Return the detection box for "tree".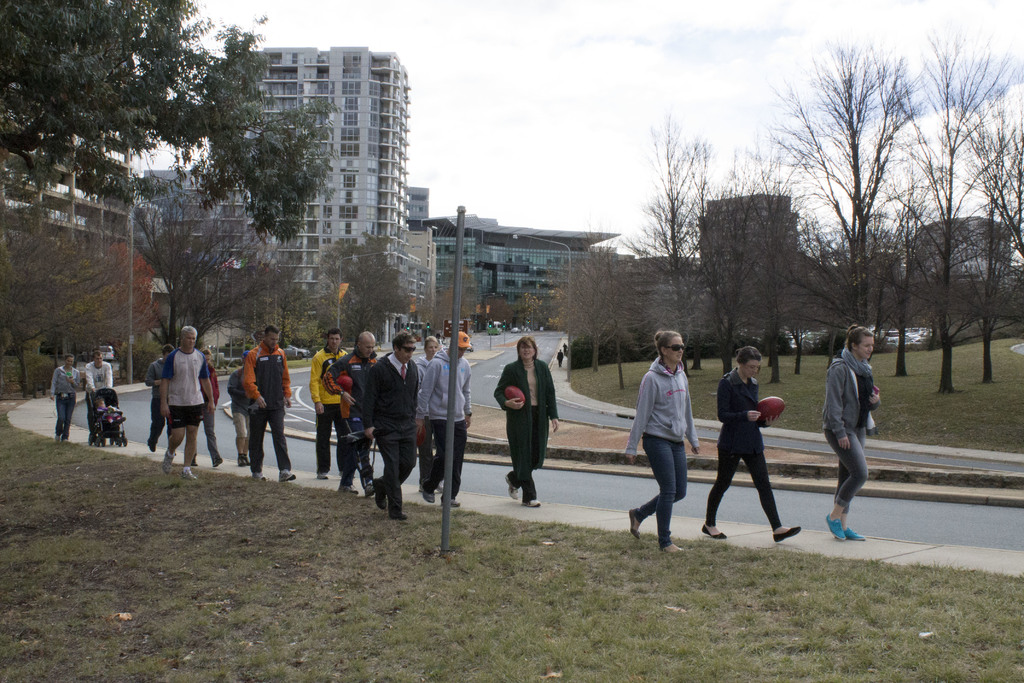
x1=120 y1=199 x2=299 y2=349.
